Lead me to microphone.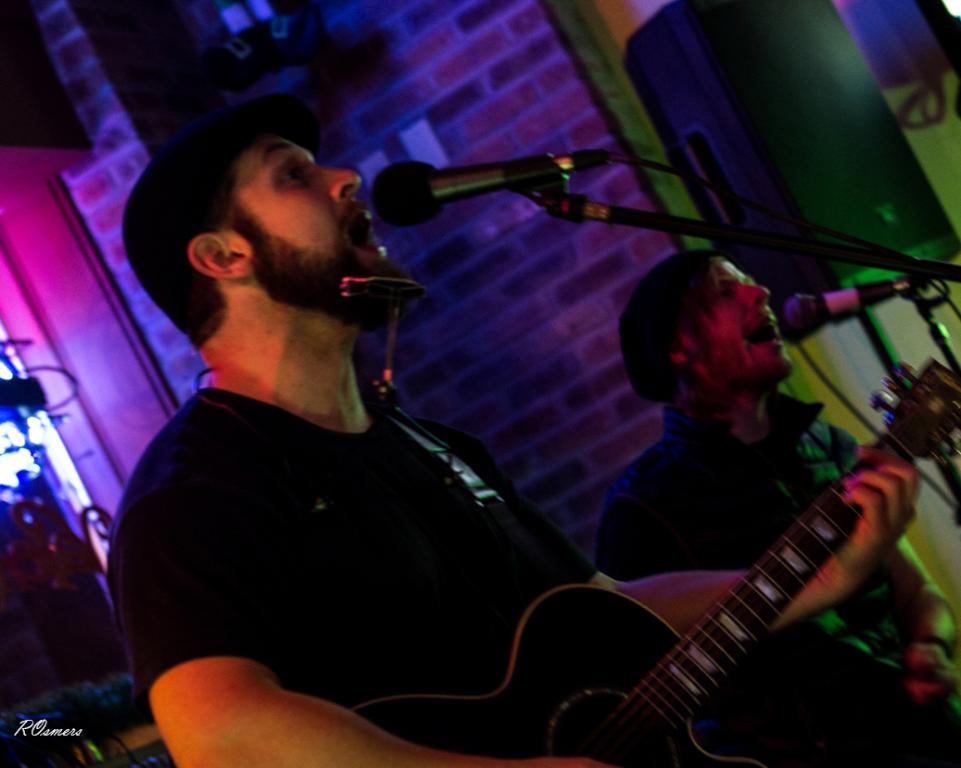
Lead to region(367, 139, 632, 235).
